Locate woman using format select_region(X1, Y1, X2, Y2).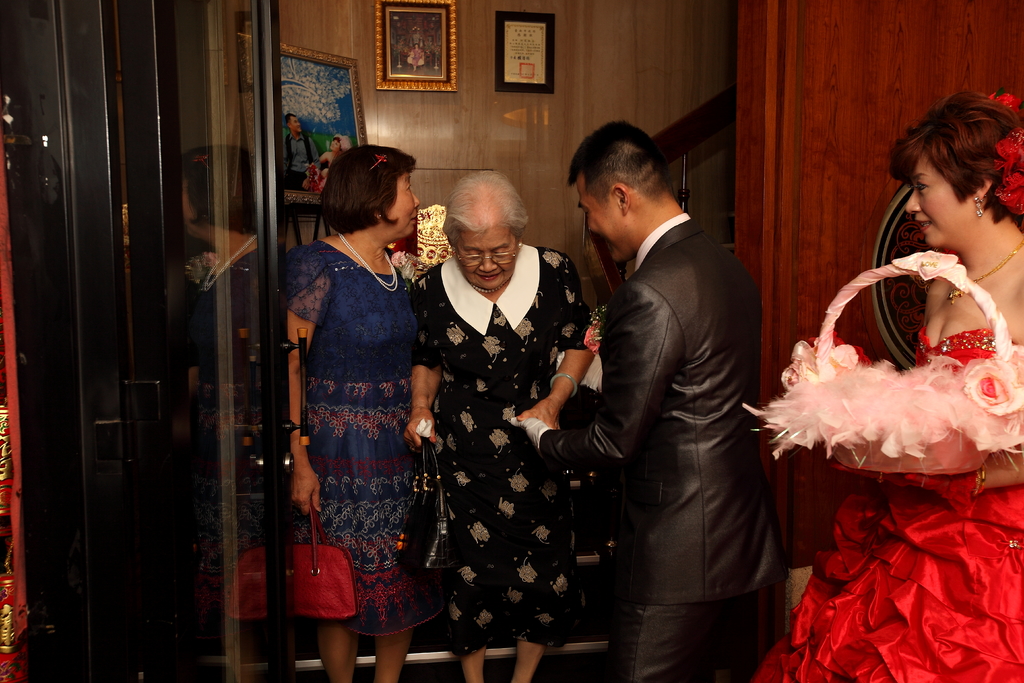
select_region(285, 142, 423, 682).
